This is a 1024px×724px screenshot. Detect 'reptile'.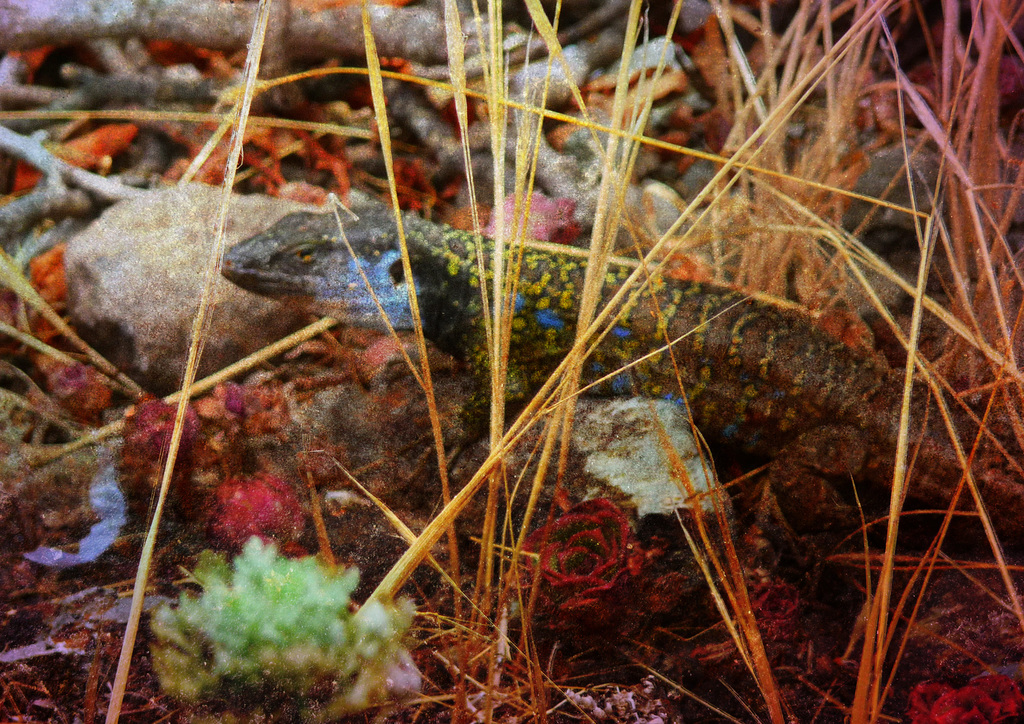
[219, 194, 1023, 619].
